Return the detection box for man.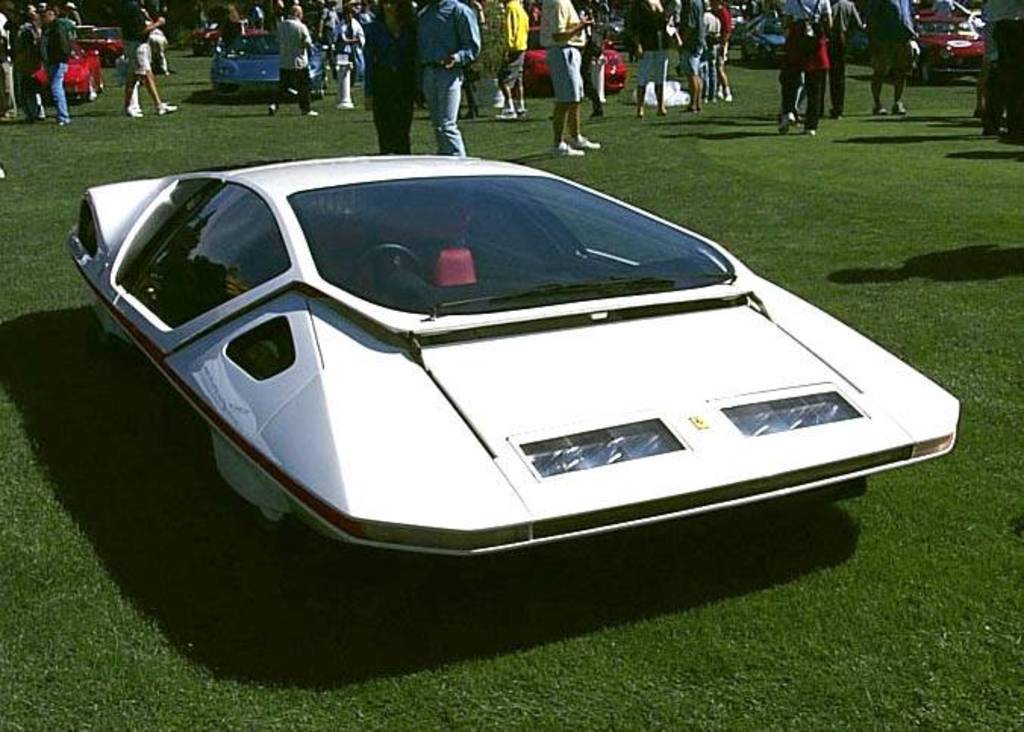
3, 0, 42, 126.
